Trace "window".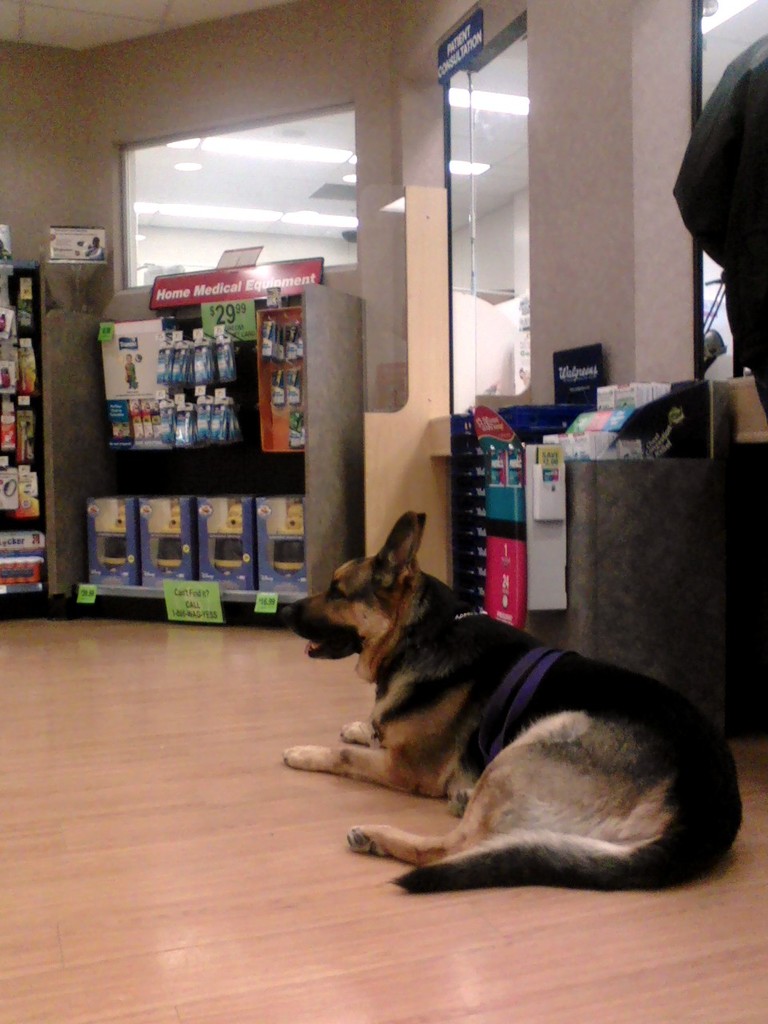
Traced to {"left": 445, "top": 8, "right": 531, "bottom": 422}.
